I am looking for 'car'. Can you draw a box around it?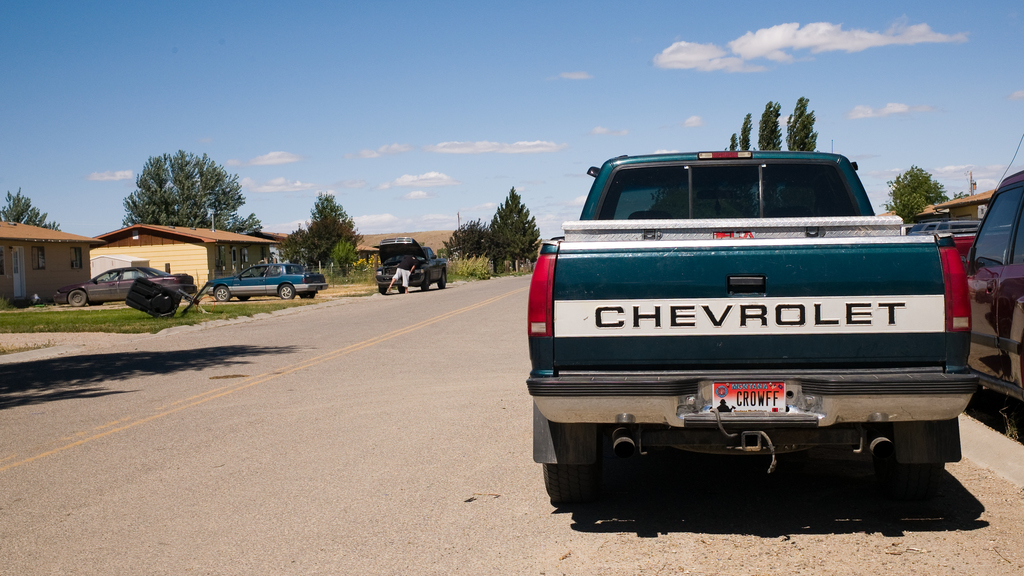
Sure, the bounding box is Rect(50, 263, 196, 308).
